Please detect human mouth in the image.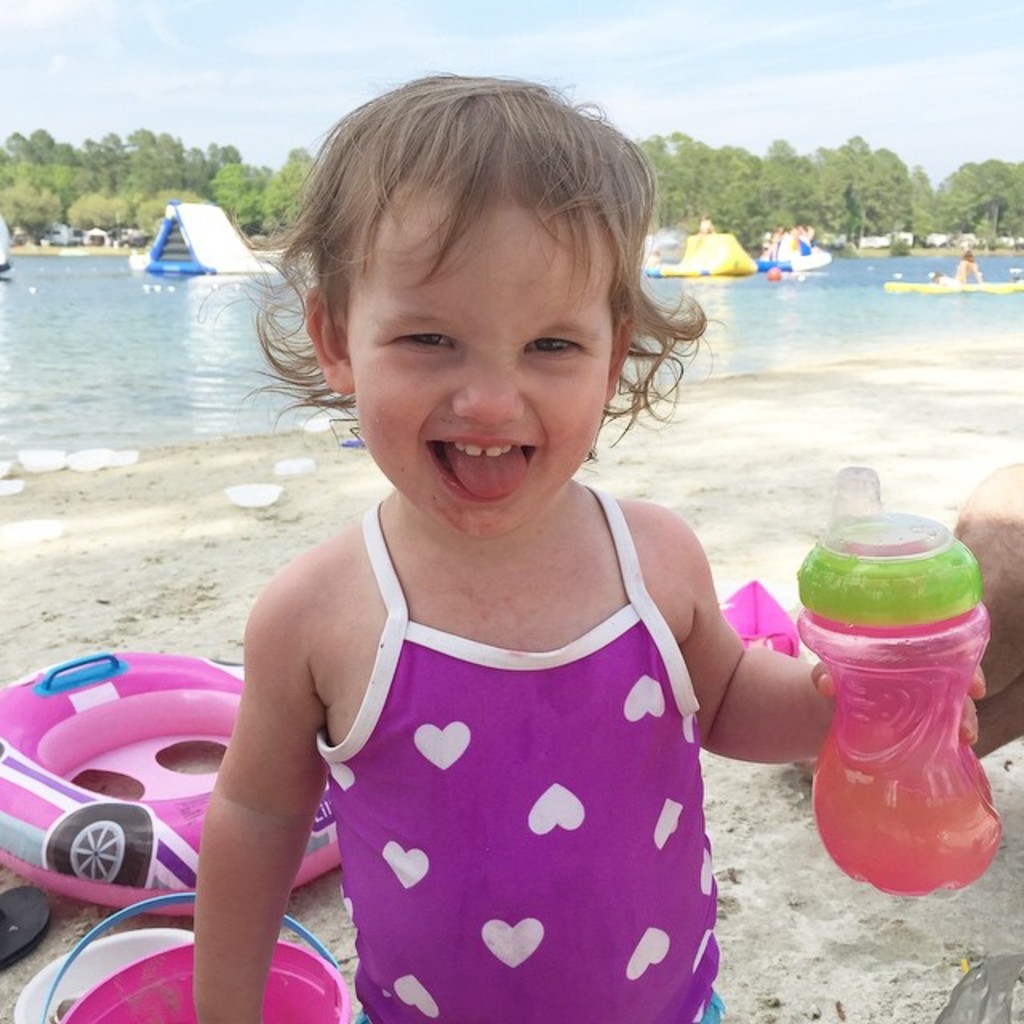
(left=422, top=437, right=538, bottom=496).
